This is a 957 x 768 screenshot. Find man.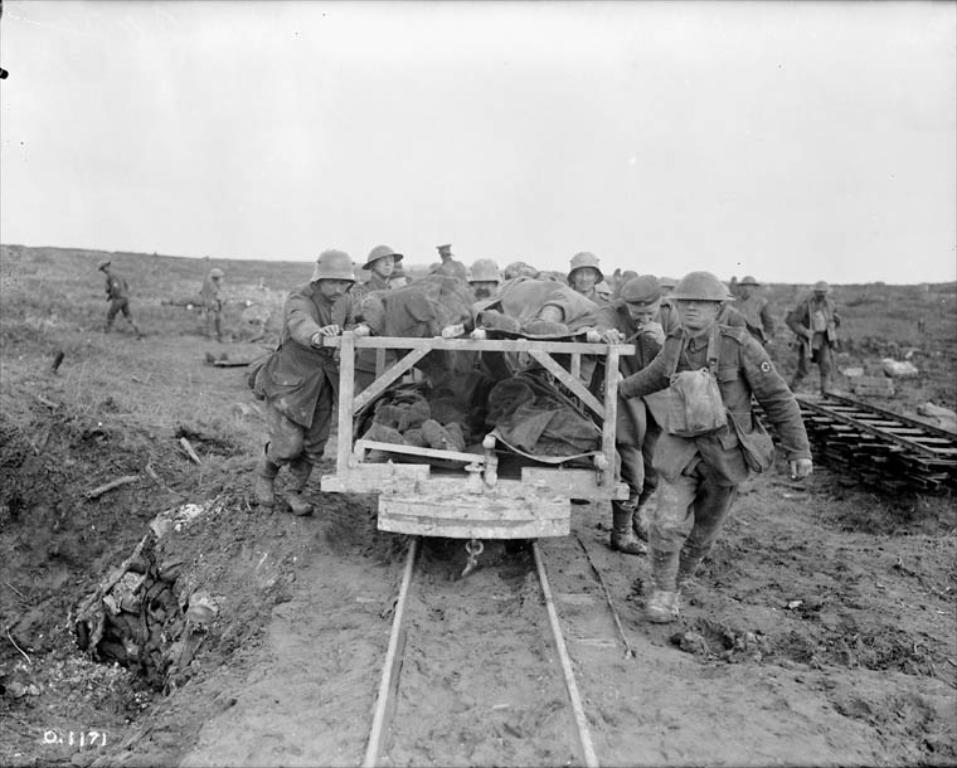
Bounding box: <box>598,272,816,621</box>.
